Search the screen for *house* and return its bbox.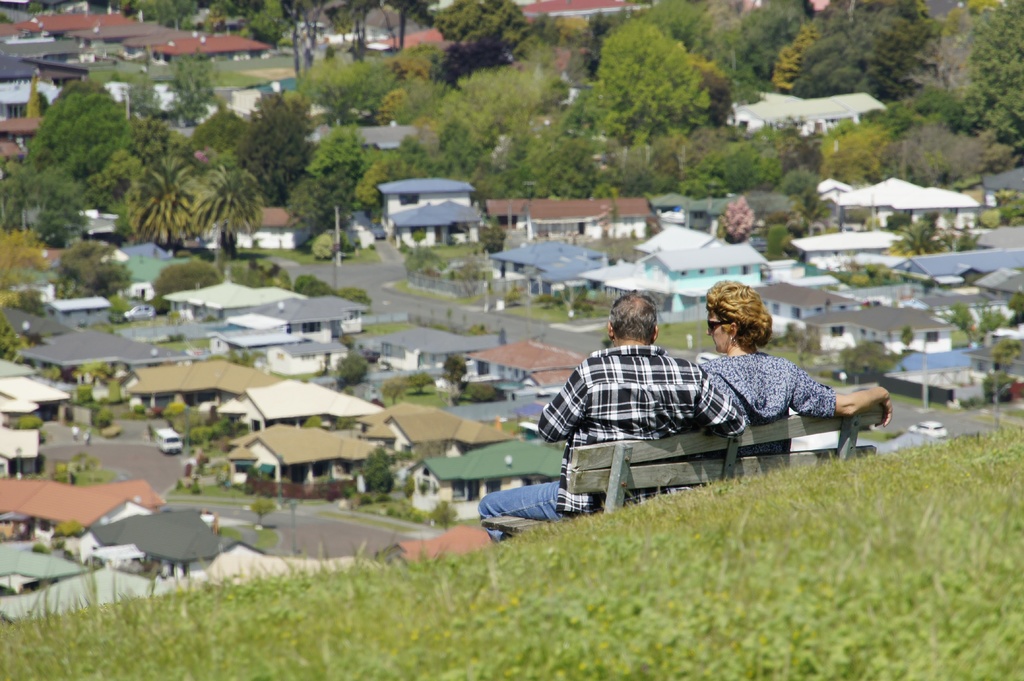
Found: select_region(463, 333, 586, 390).
